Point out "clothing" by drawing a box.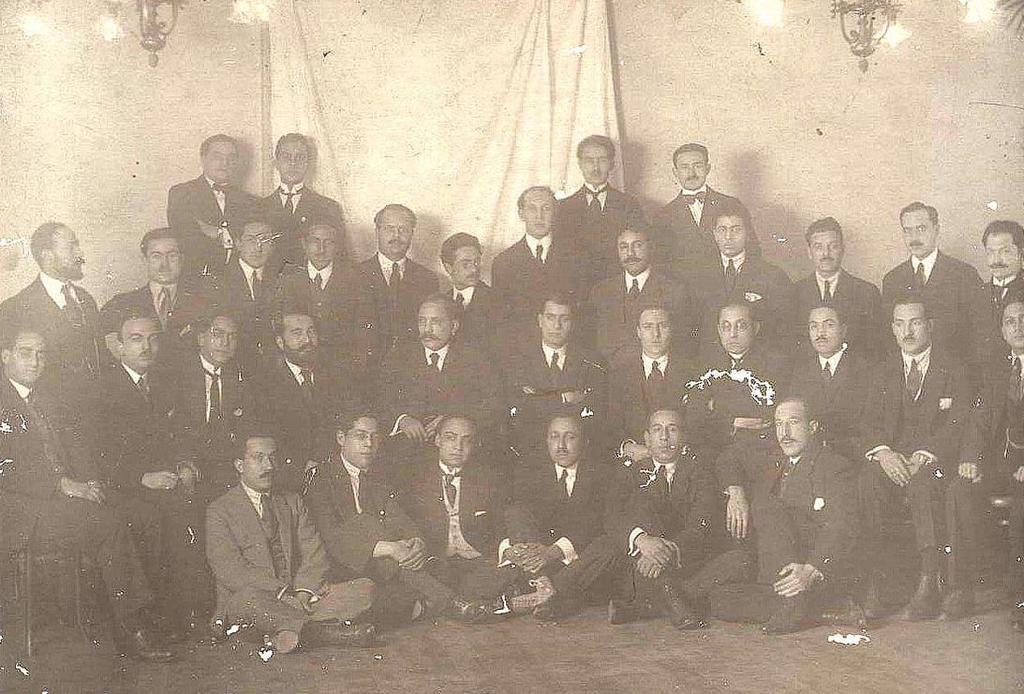
Rect(369, 340, 490, 448).
